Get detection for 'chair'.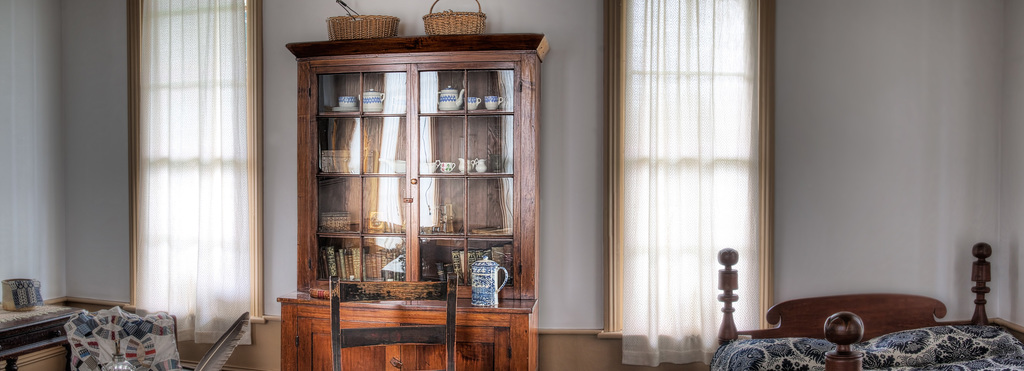
Detection: [left=304, top=272, right=461, bottom=370].
